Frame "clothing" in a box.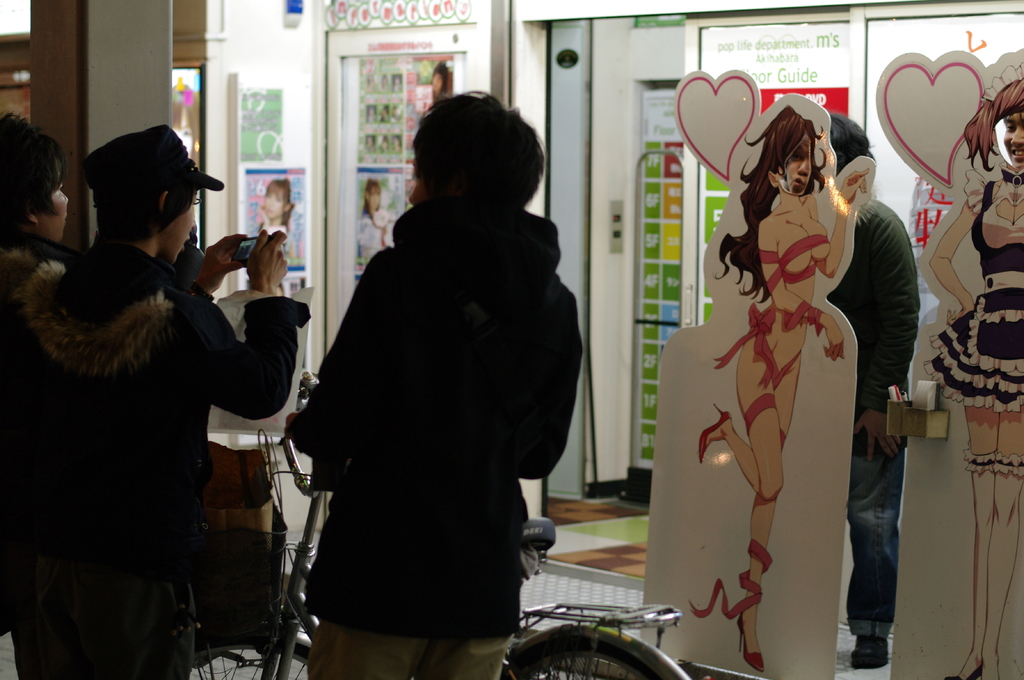
(357, 212, 398, 257).
